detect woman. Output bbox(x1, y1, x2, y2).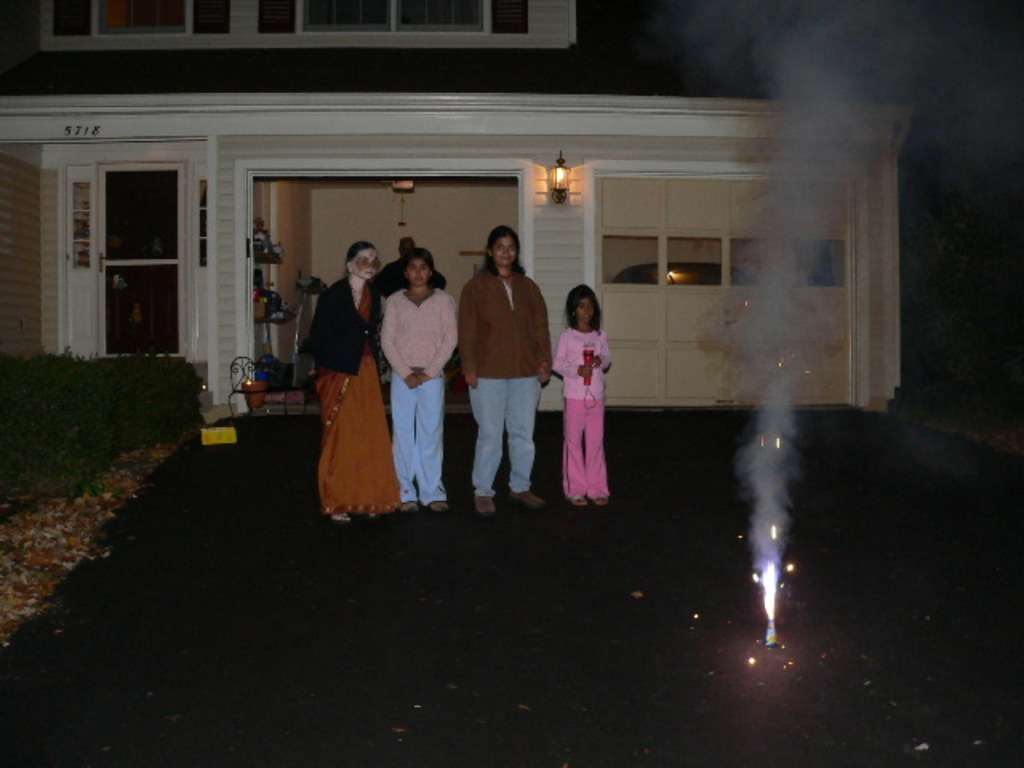
bbox(554, 283, 618, 510).
